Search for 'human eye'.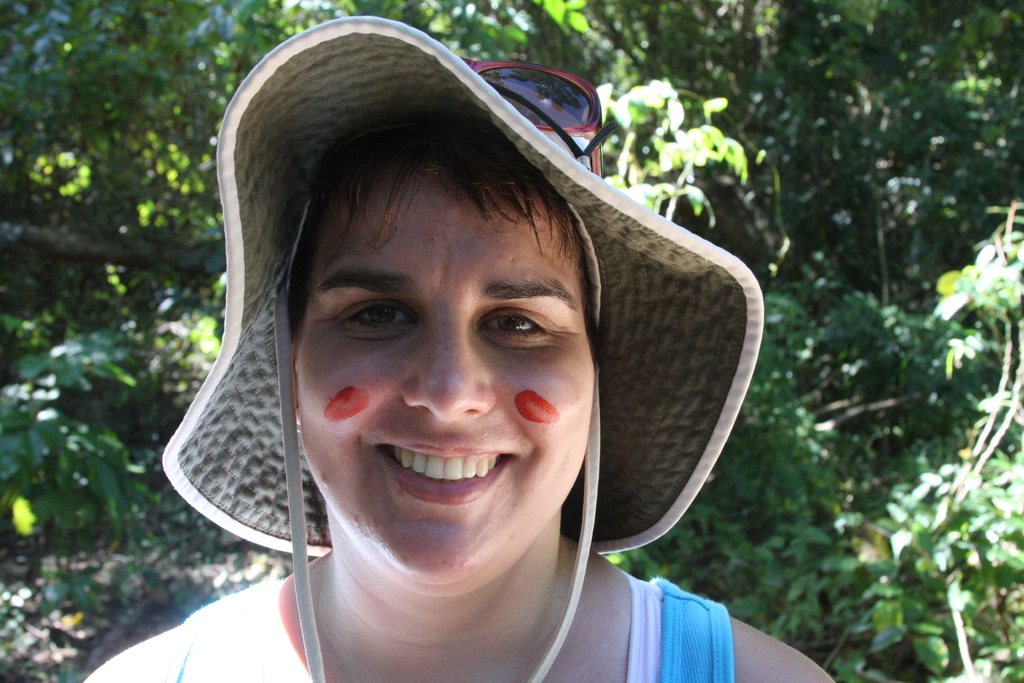
Found at 336 297 419 340.
